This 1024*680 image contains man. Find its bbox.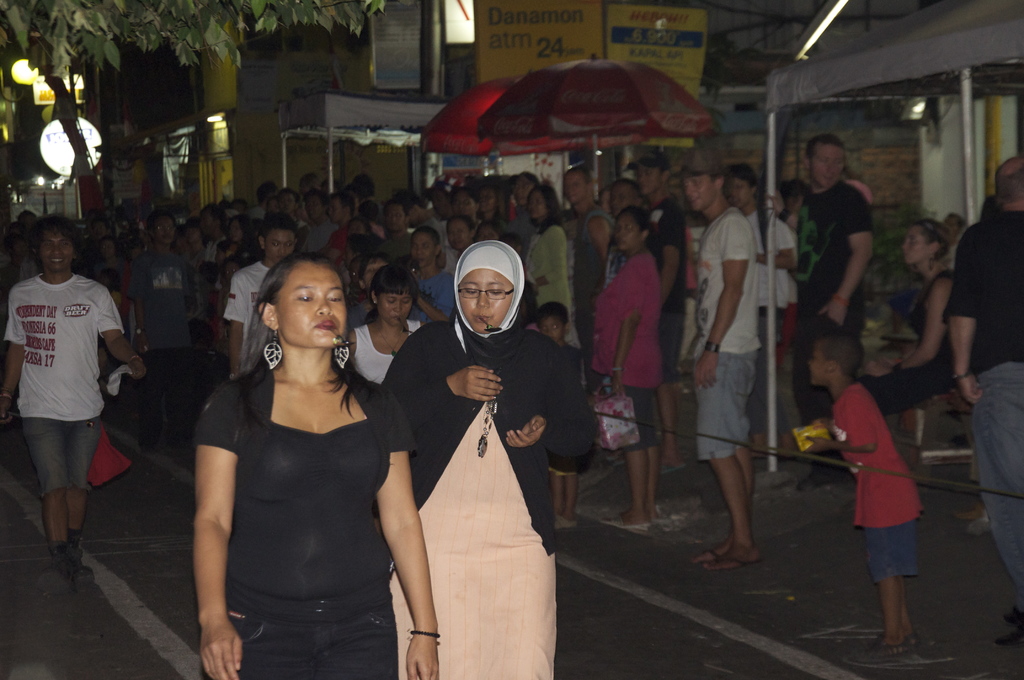
<box>312,189,356,268</box>.
